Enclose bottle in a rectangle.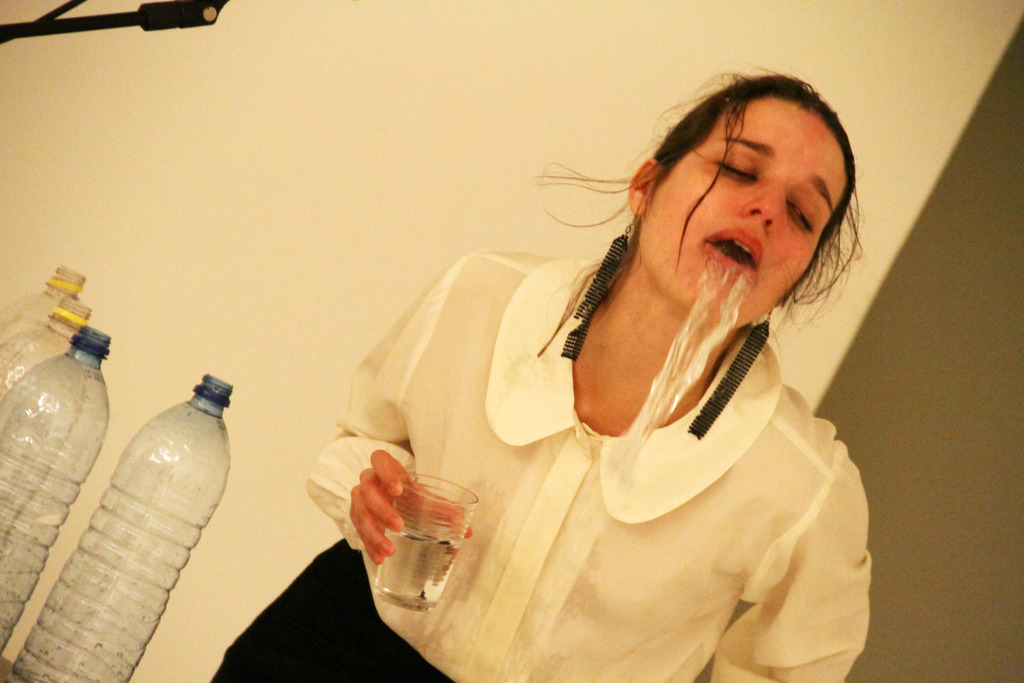
{"x1": 3, "y1": 264, "x2": 83, "y2": 336}.
